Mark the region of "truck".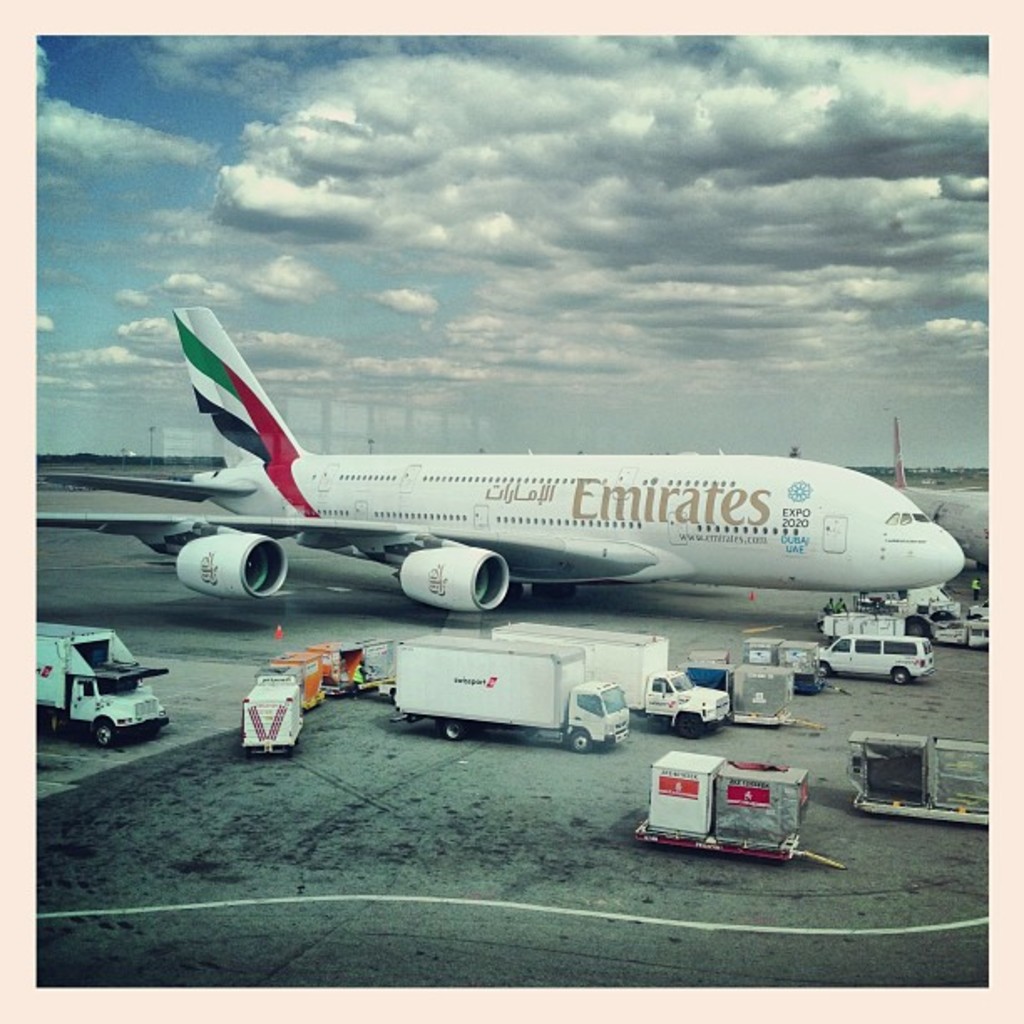
Region: {"x1": 259, "y1": 653, "x2": 328, "y2": 711}.
